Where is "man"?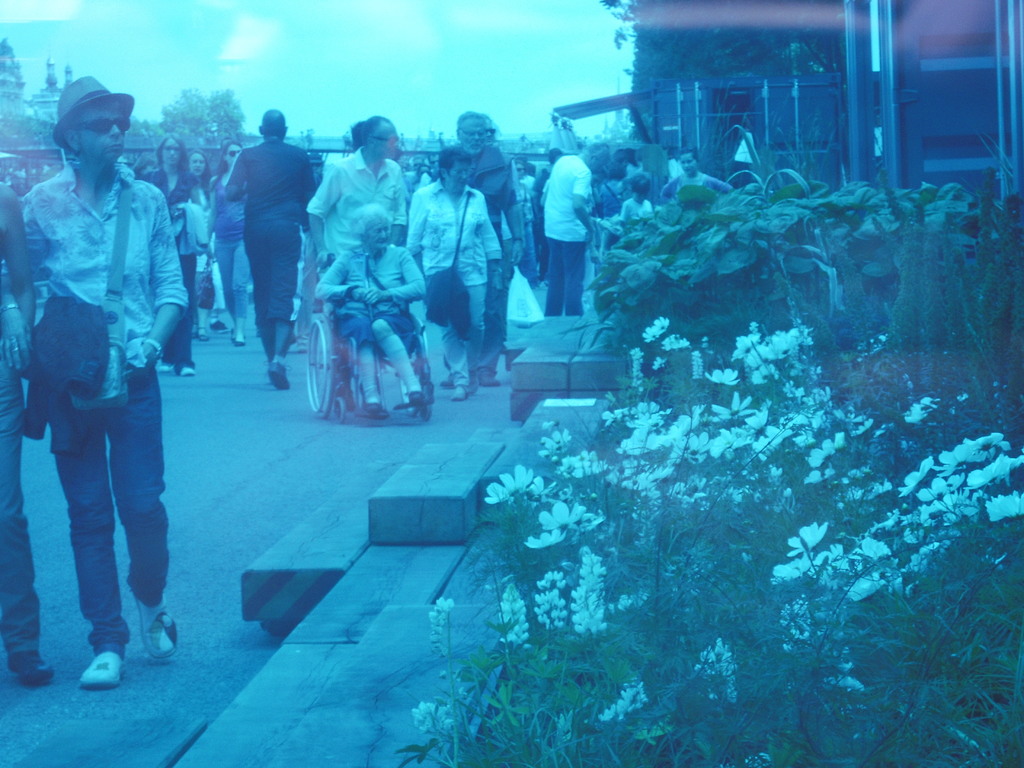
x1=203 y1=116 x2=305 y2=381.
